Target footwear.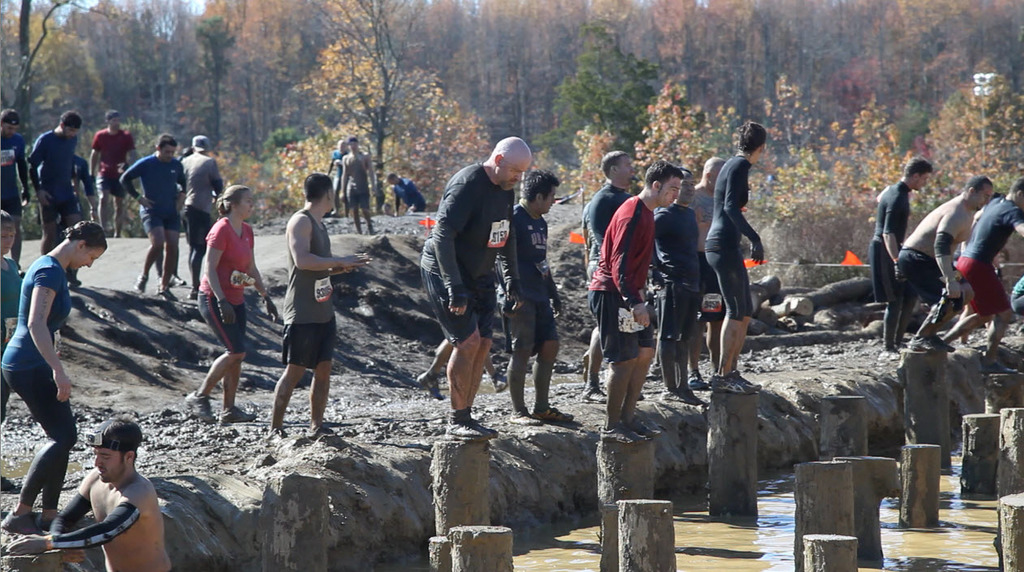
Target region: (left=471, top=420, right=501, bottom=439).
